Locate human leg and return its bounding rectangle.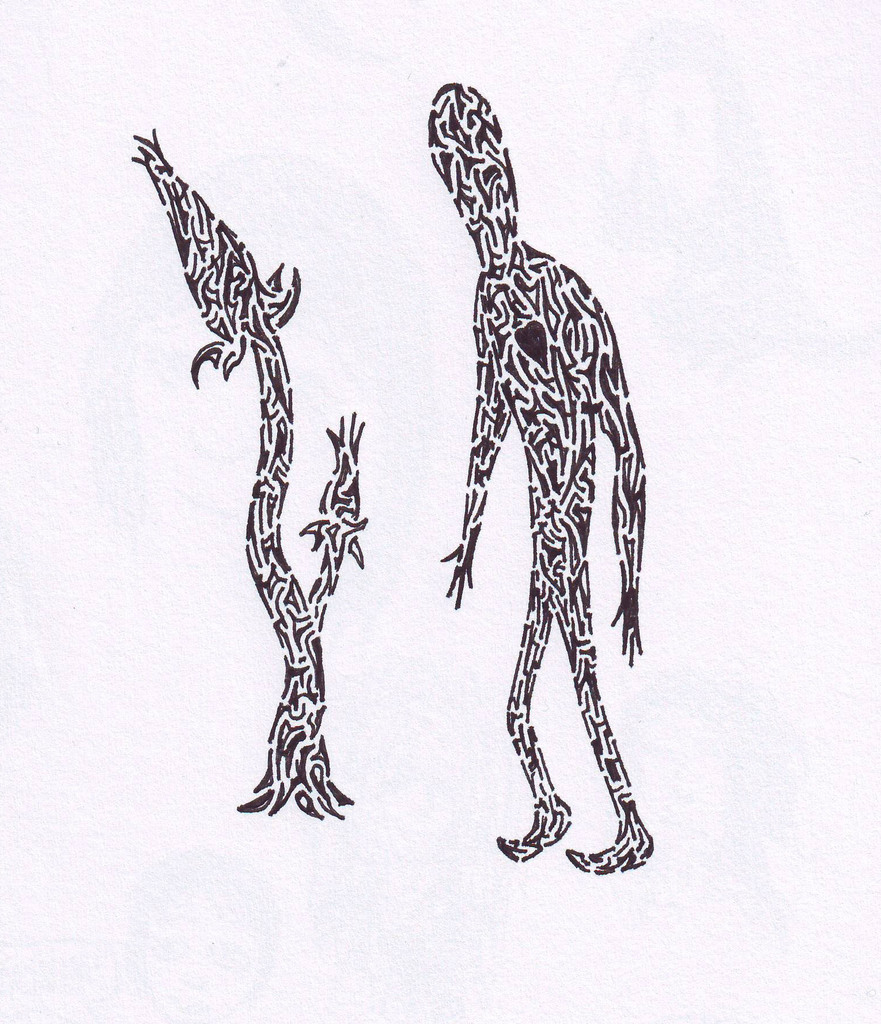
554, 560, 653, 875.
